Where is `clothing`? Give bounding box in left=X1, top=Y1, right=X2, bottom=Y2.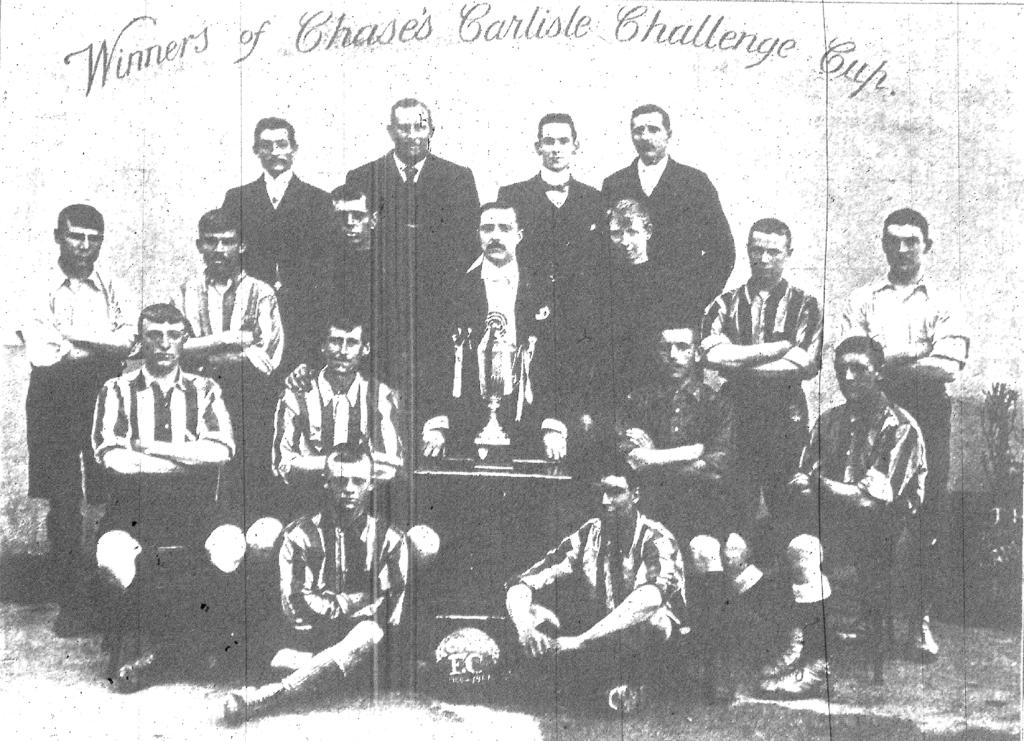
left=291, top=245, right=401, bottom=377.
